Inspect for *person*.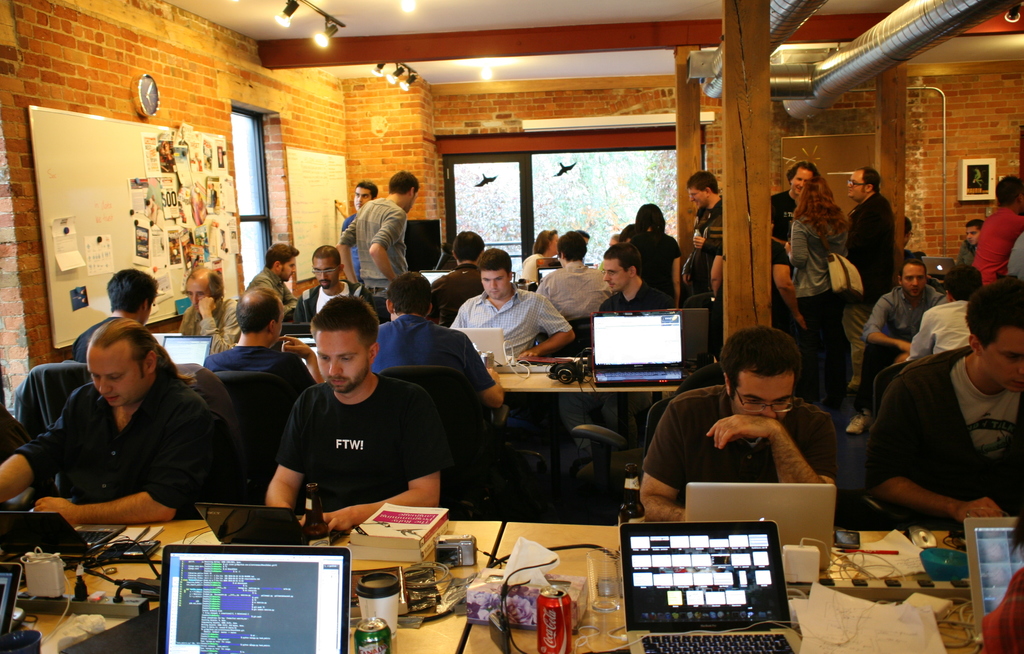
Inspection: 591:234:681:328.
